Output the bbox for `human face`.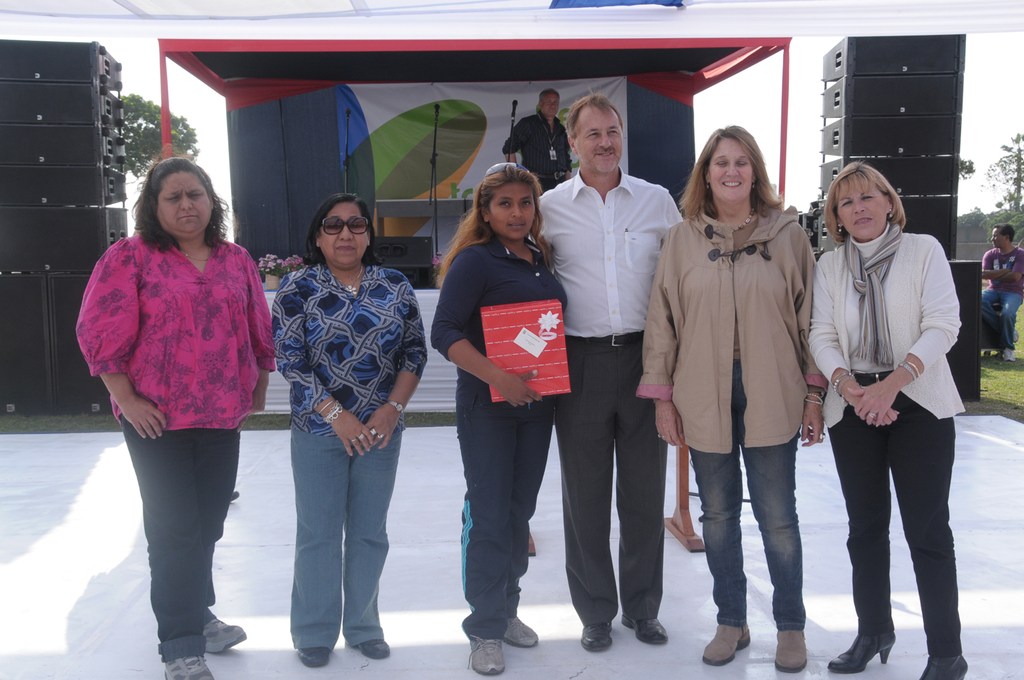
710, 136, 753, 203.
